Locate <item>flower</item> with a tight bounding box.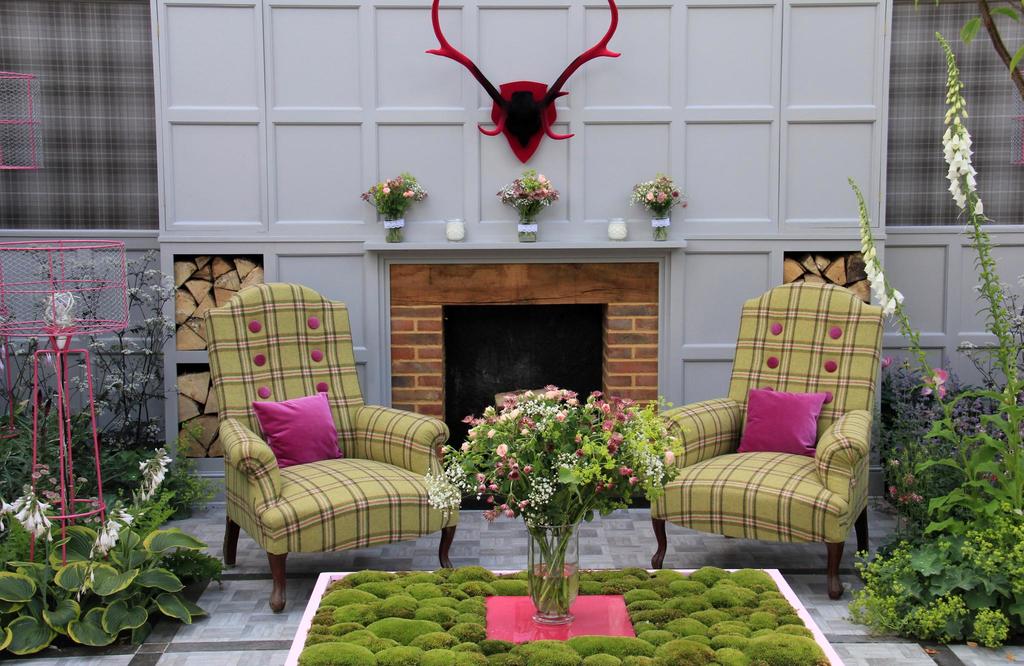
bbox(880, 356, 896, 370).
